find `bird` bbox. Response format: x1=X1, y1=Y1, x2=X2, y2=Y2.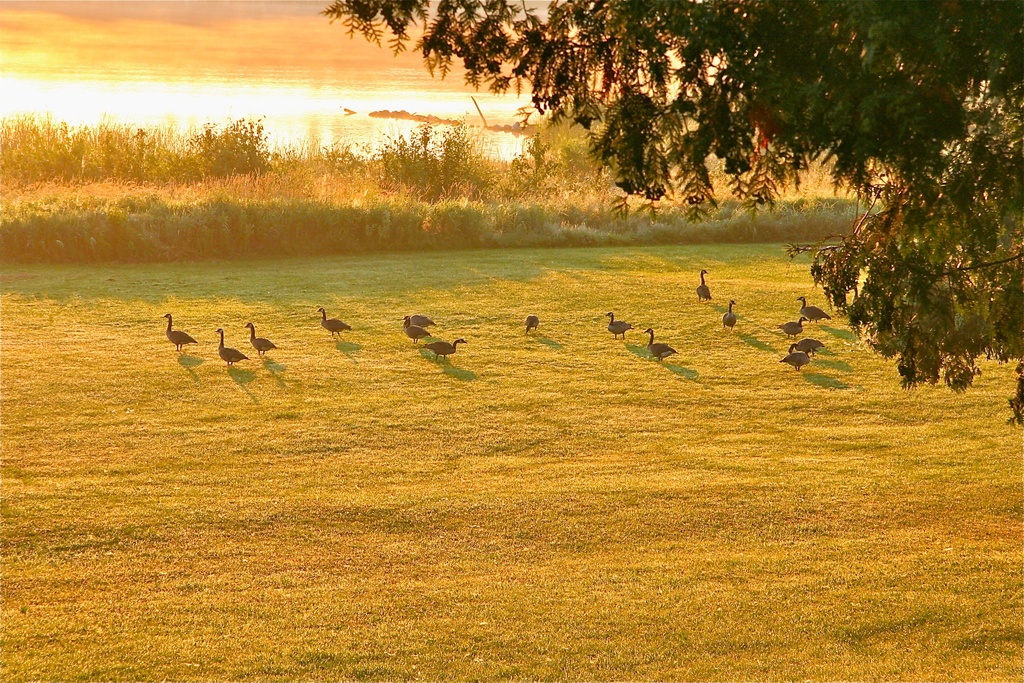
x1=423, y1=342, x2=460, y2=355.
